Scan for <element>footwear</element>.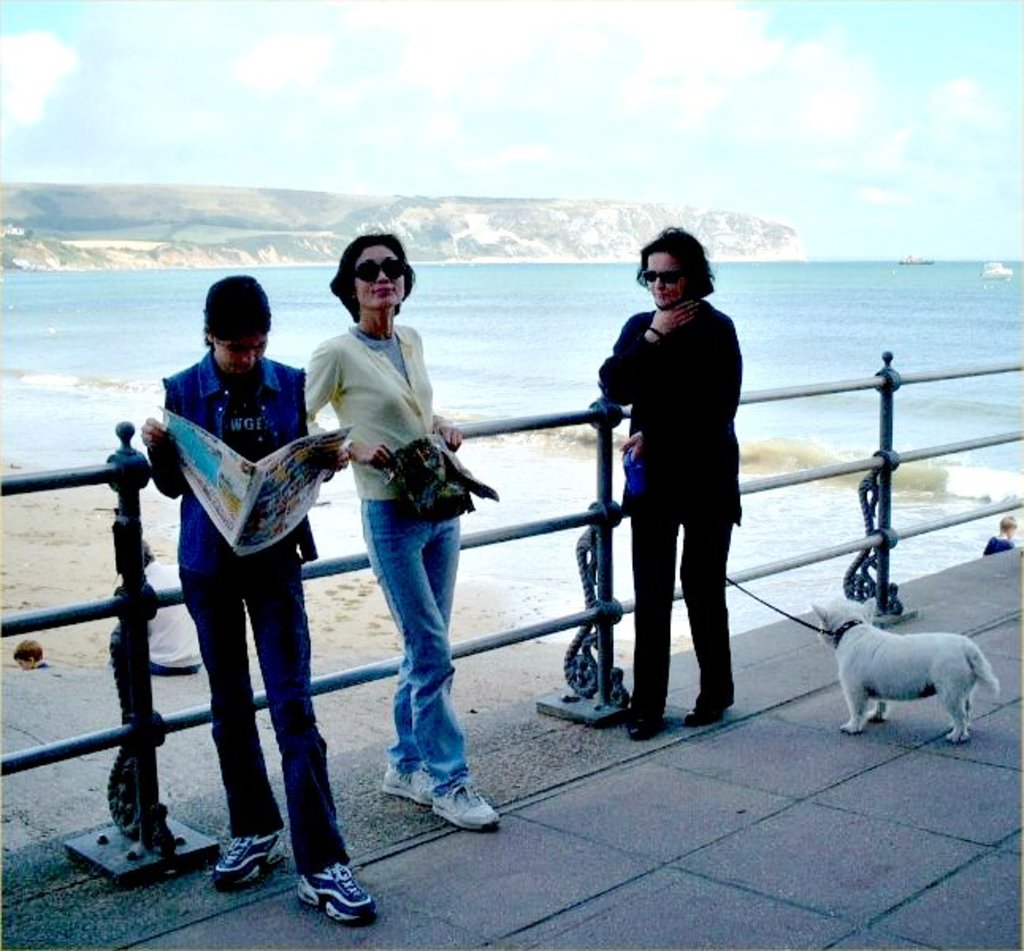
Scan result: (626, 708, 664, 742).
